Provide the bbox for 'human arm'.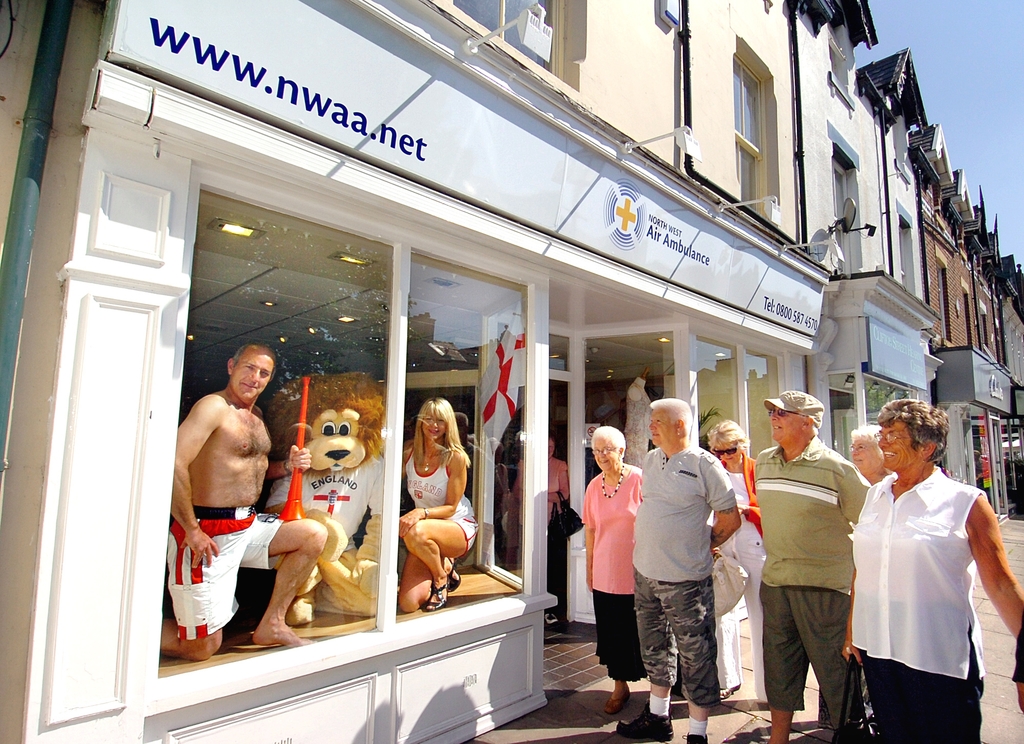
[x1=700, y1=449, x2=740, y2=545].
